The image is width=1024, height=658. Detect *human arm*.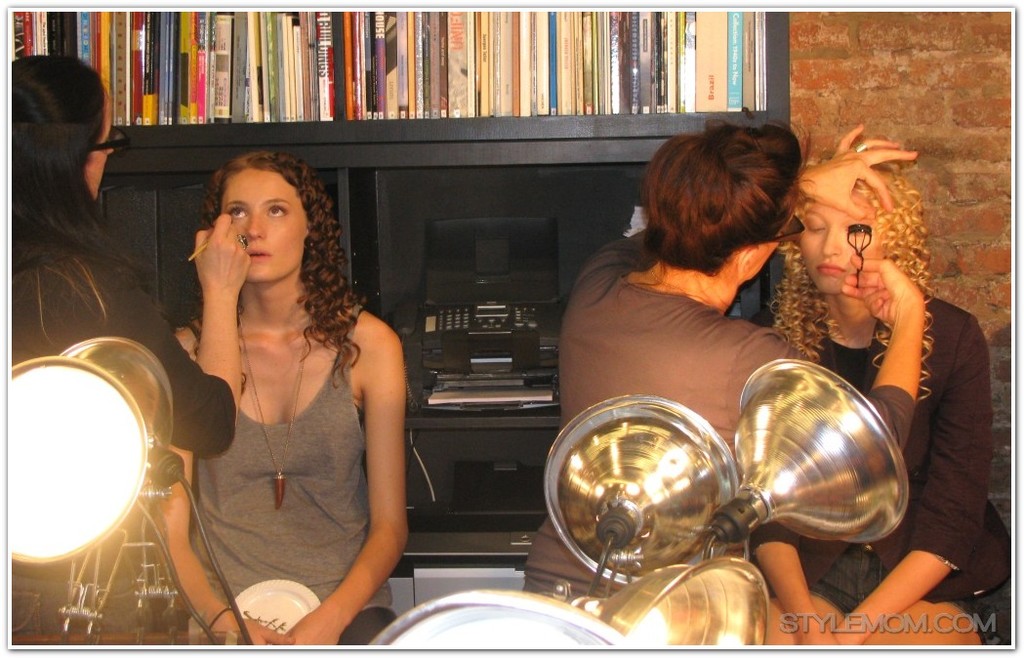
Detection: x1=837, y1=245, x2=926, y2=448.
